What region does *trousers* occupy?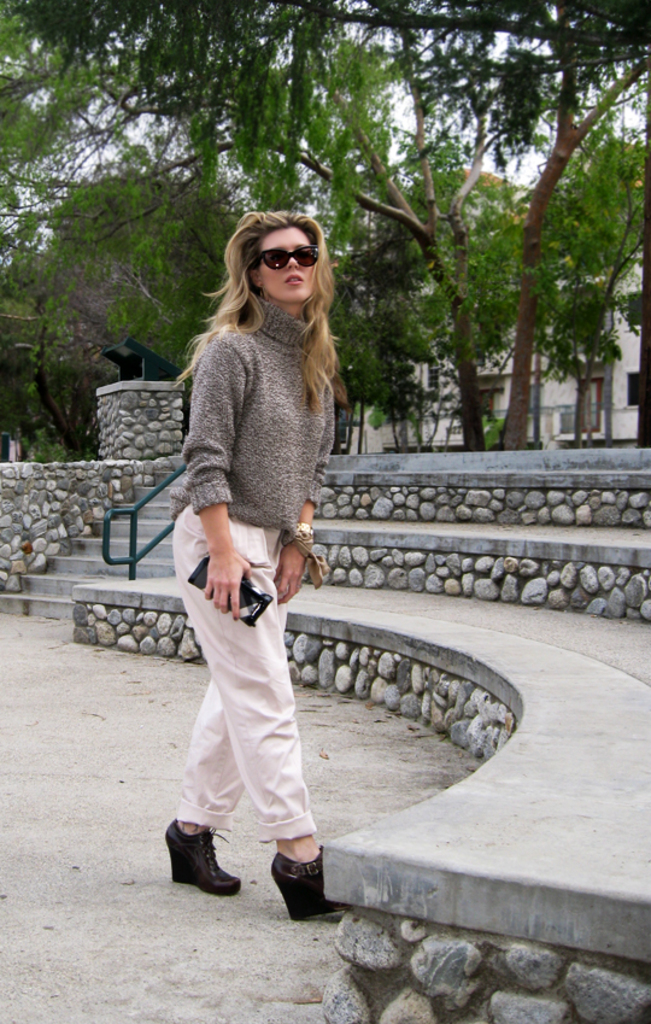
[171,533,329,887].
